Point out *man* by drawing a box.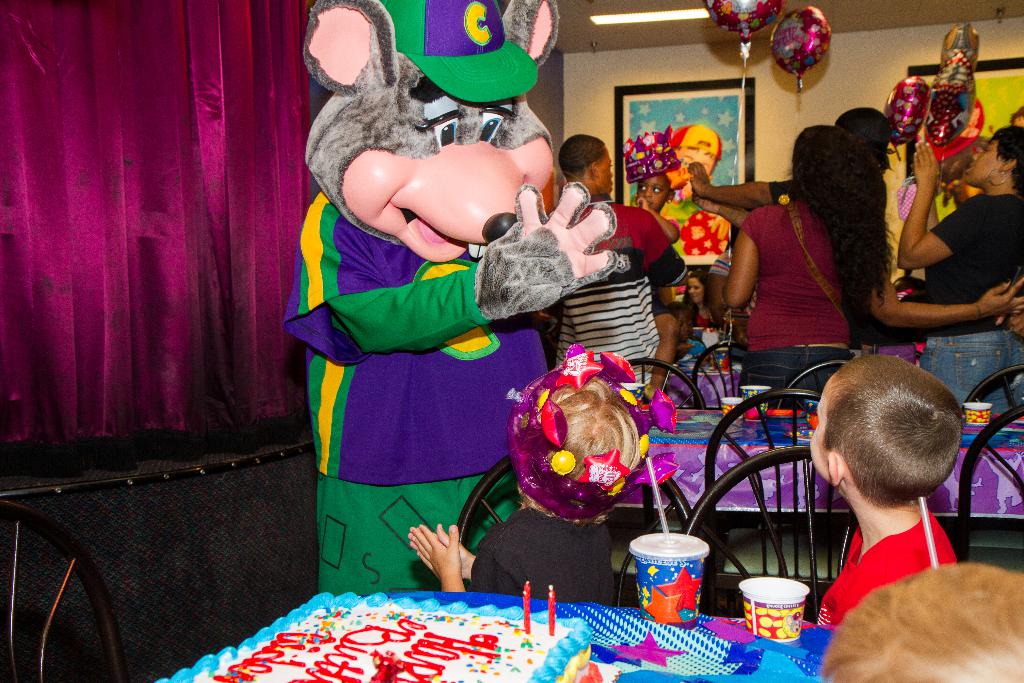
pyautogui.locateOnScreen(549, 133, 691, 410).
